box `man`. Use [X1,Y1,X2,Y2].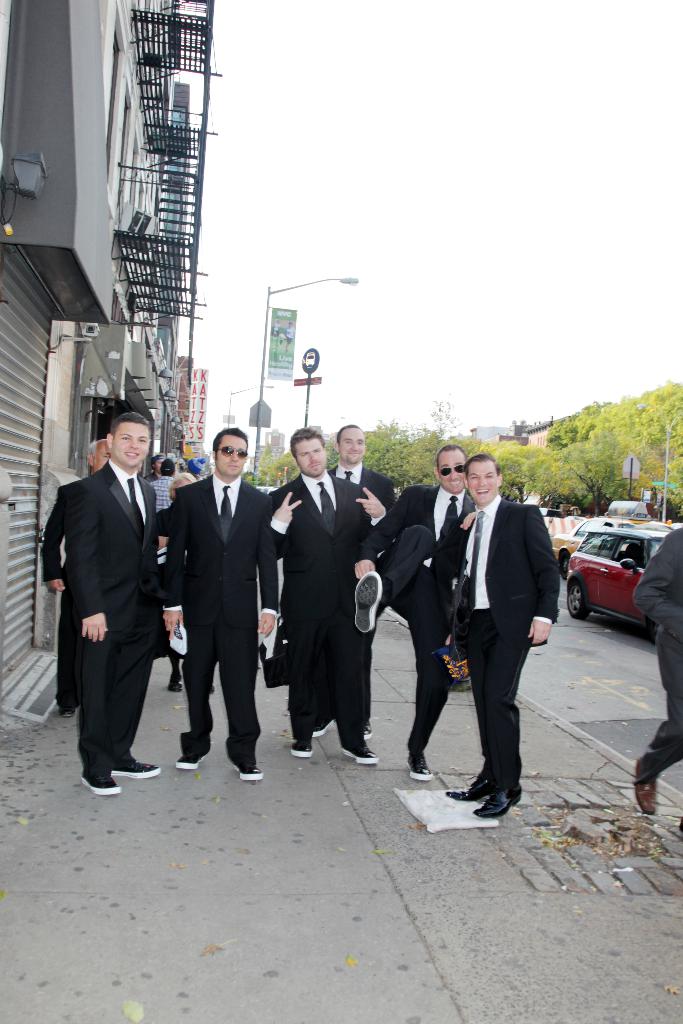
[66,406,162,802].
